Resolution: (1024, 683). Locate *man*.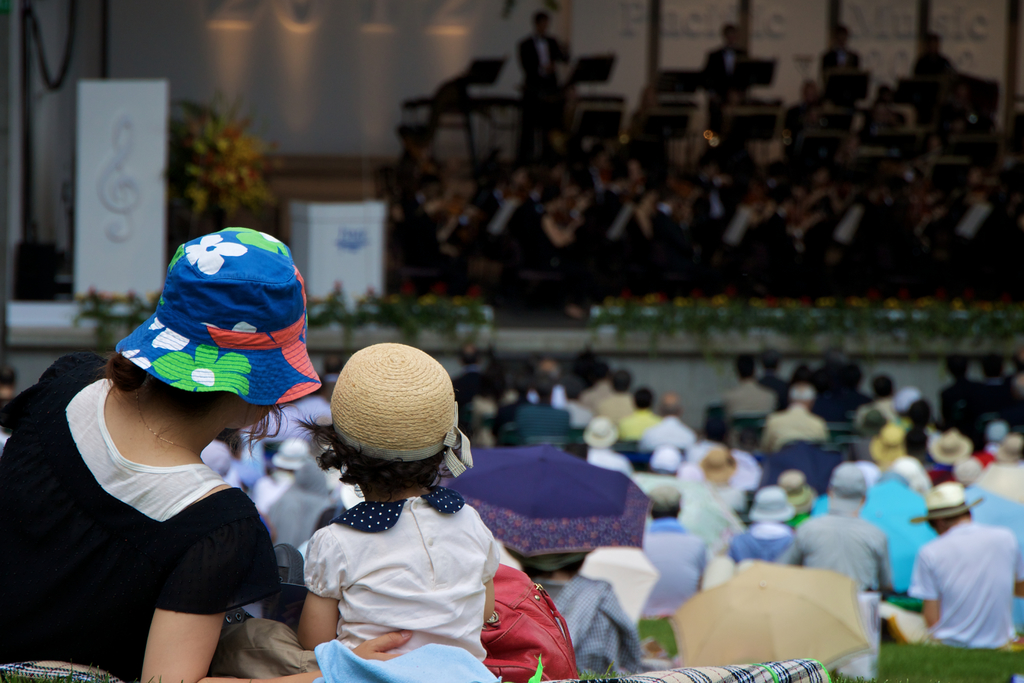
box=[914, 493, 1023, 665].
